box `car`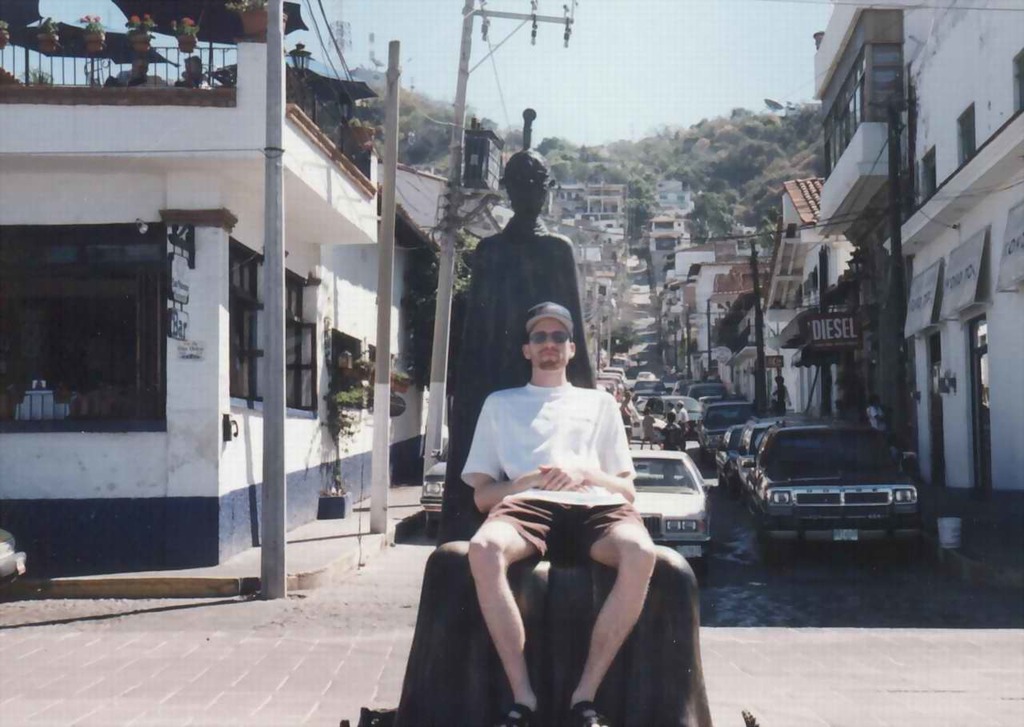
0/525/29/601
